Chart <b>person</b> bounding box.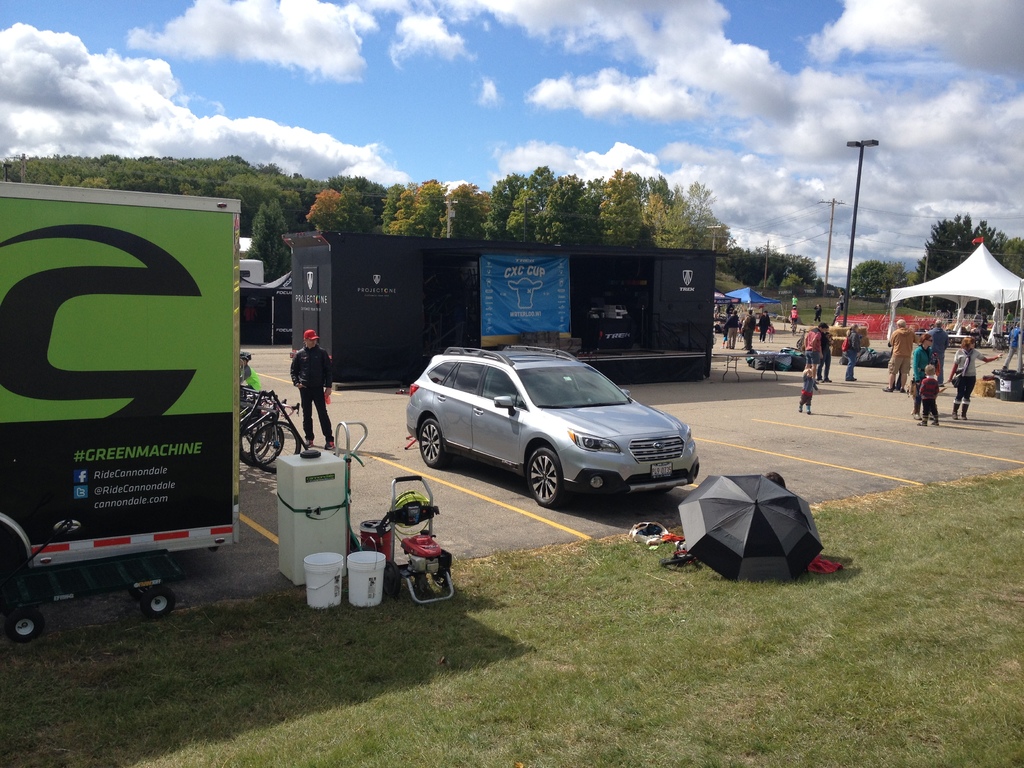
Charted: [837, 321, 868, 383].
